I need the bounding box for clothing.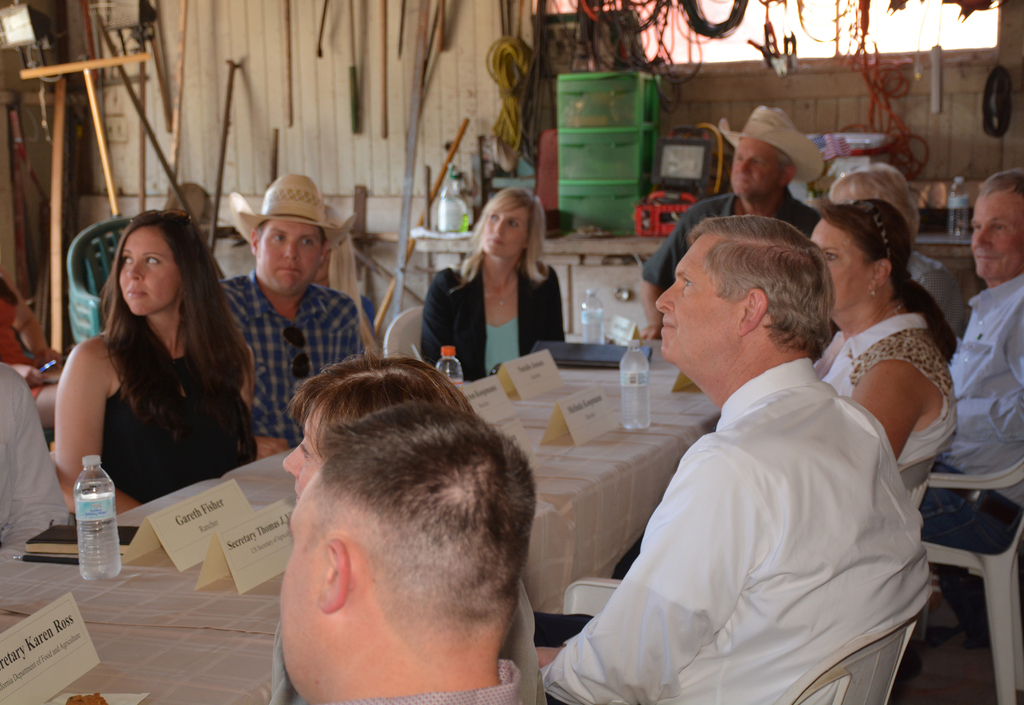
Here it is: l=641, t=192, r=820, b=291.
